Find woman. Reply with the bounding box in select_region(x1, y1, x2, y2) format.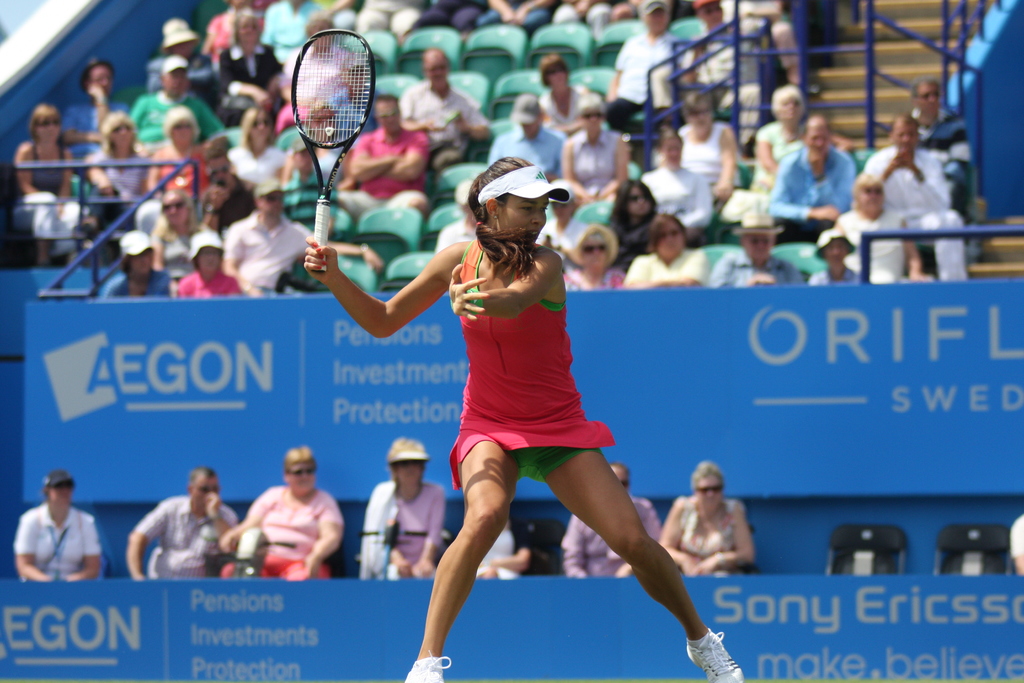
select_region(640, 120, 718, 231).
